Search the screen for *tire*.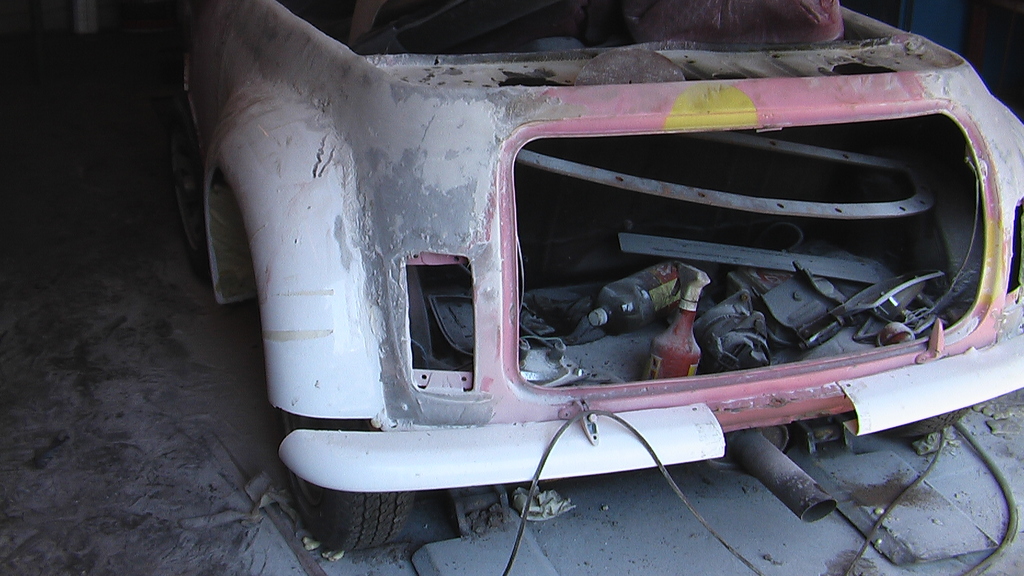
Found at rect(272, 403, 416, 550).
